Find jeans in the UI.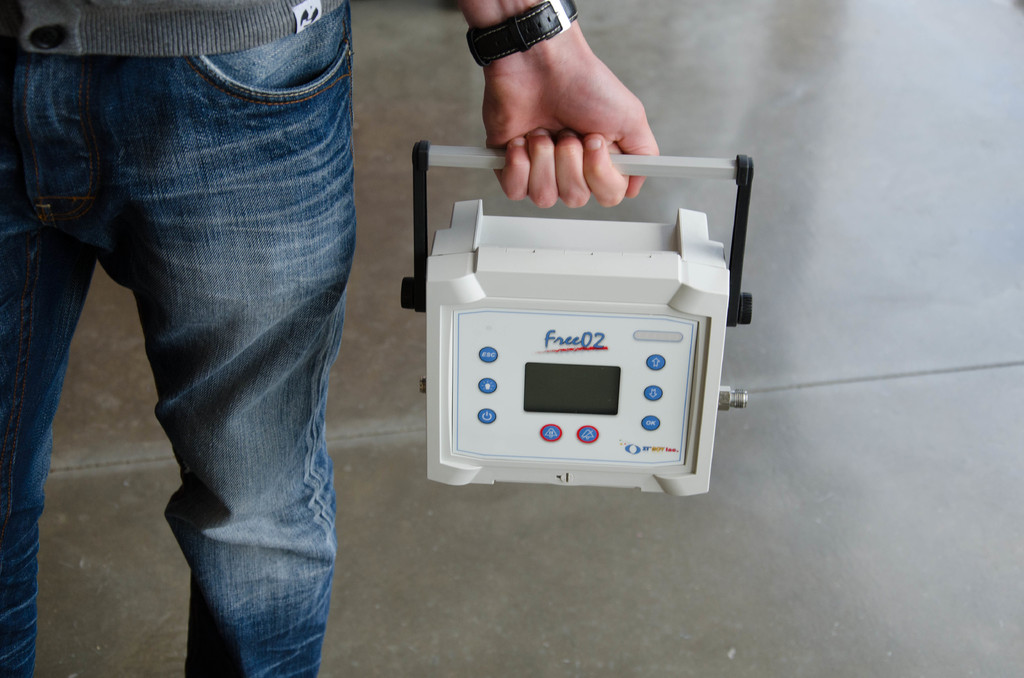
UI element at <box>0,4,351,677</box>.
